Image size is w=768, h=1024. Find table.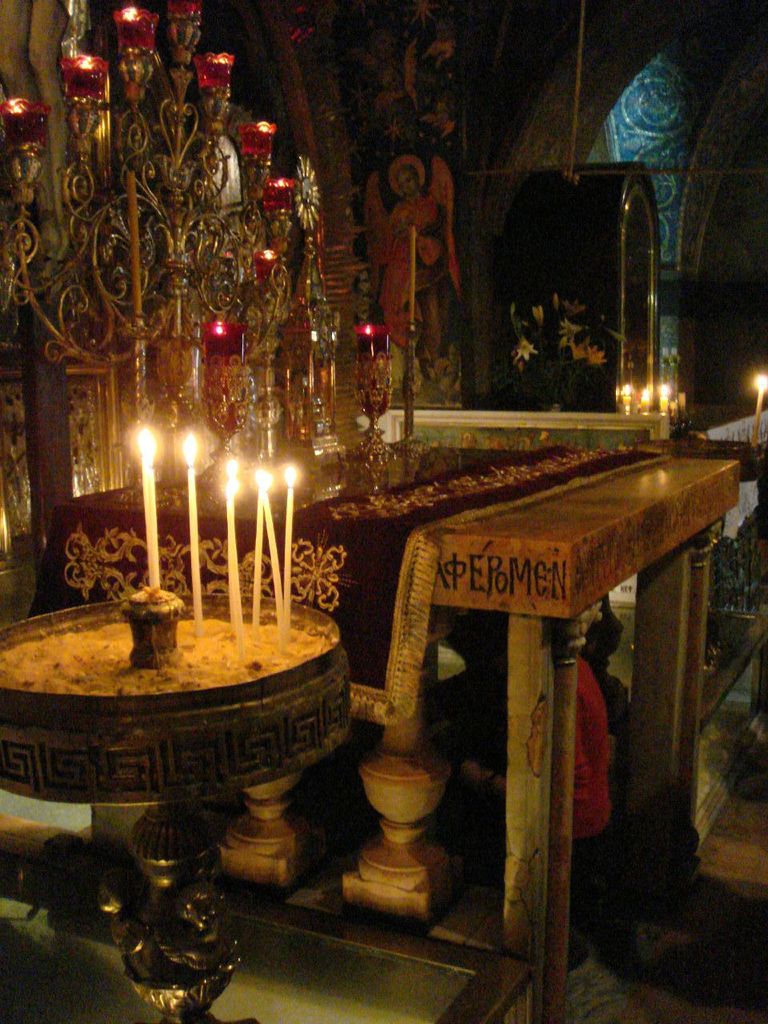
select_region(39, 422, 747, 1006).
